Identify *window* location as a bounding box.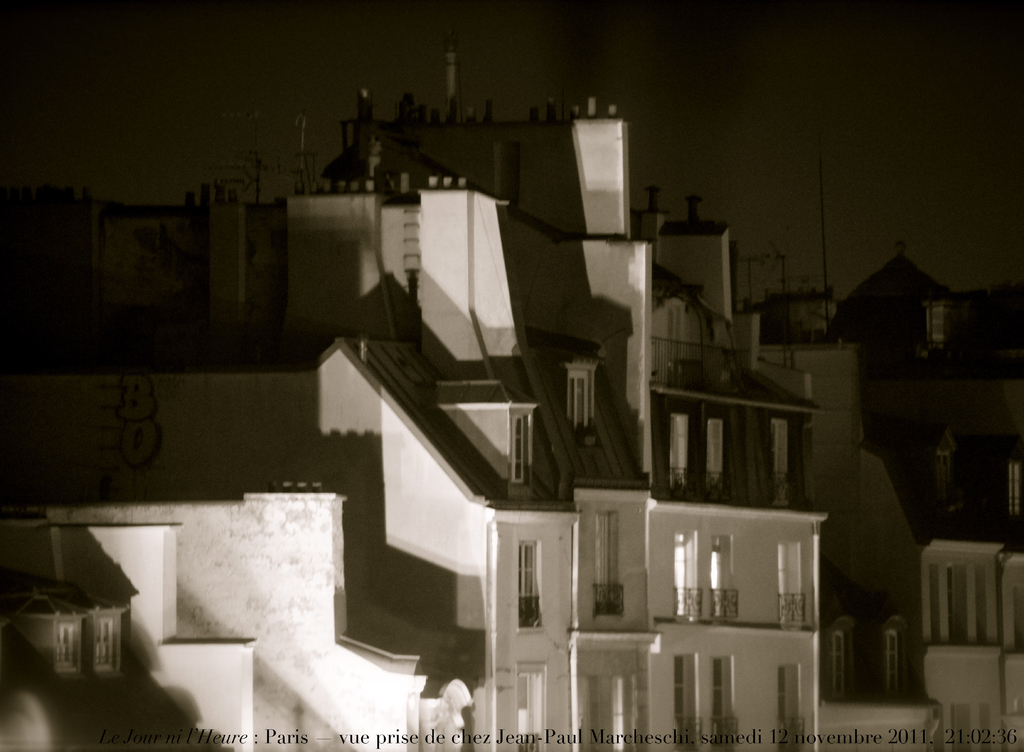
bbox=[673, 531, 701, 620].
